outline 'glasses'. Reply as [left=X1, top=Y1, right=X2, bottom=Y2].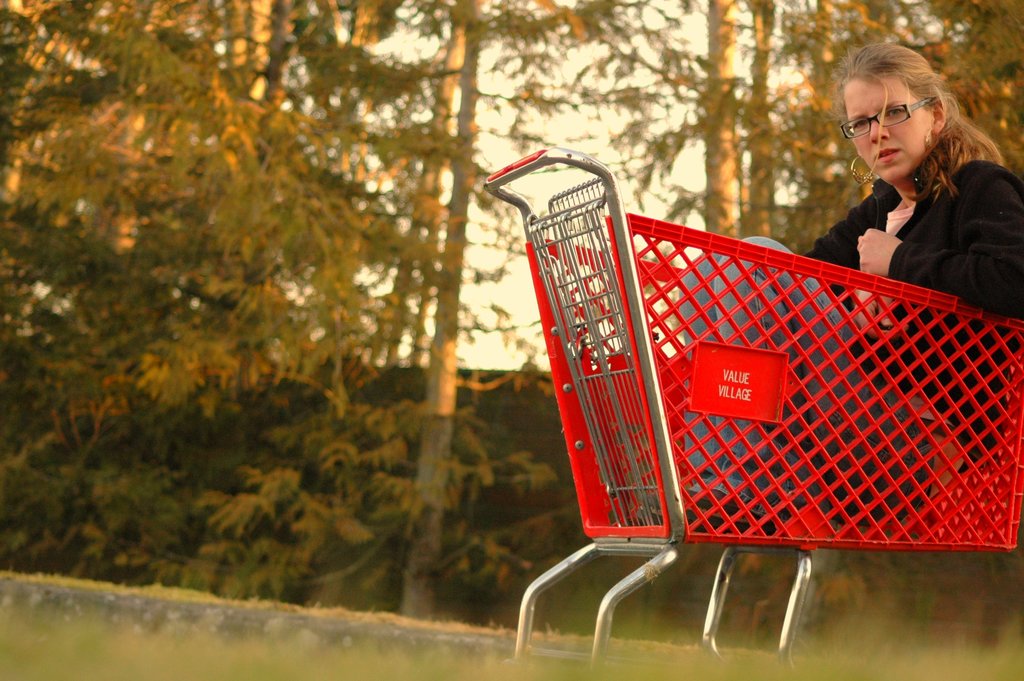
[left=852, top=87, right=963, bottom=128].
